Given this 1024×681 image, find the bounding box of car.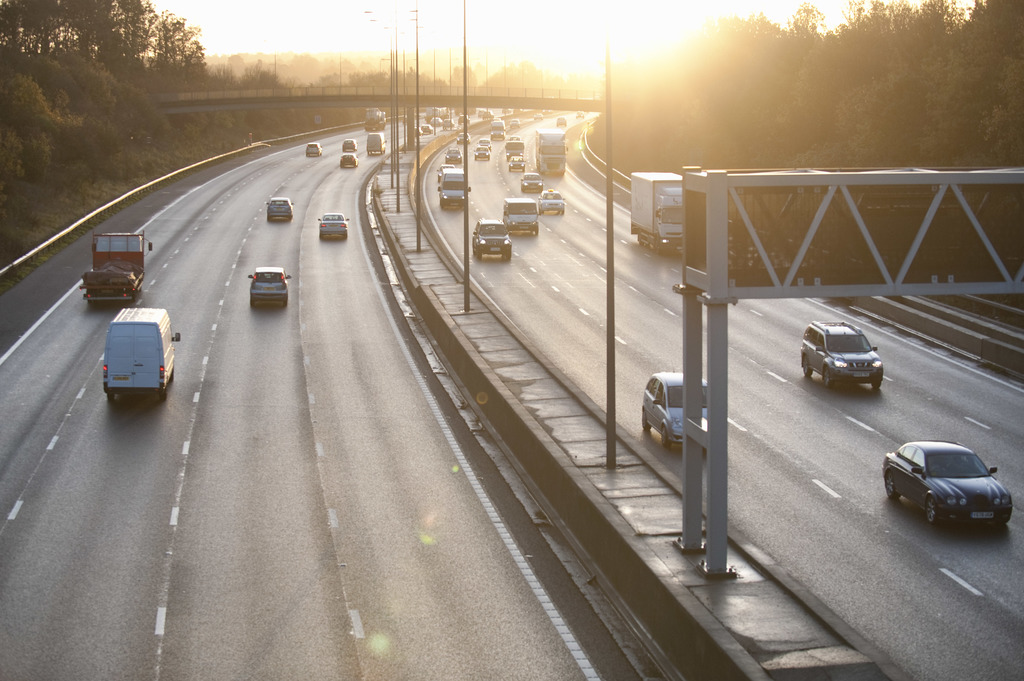
(left=305, top=138, right=326, bottom=161).
